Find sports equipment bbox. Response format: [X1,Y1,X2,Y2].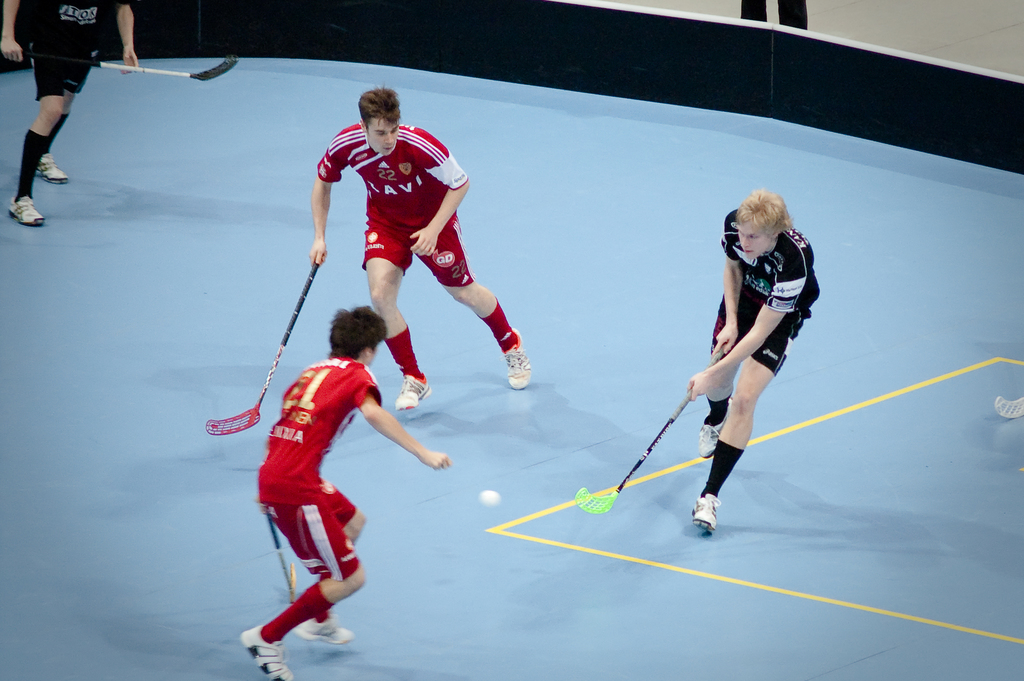
[696,494,721,532].
